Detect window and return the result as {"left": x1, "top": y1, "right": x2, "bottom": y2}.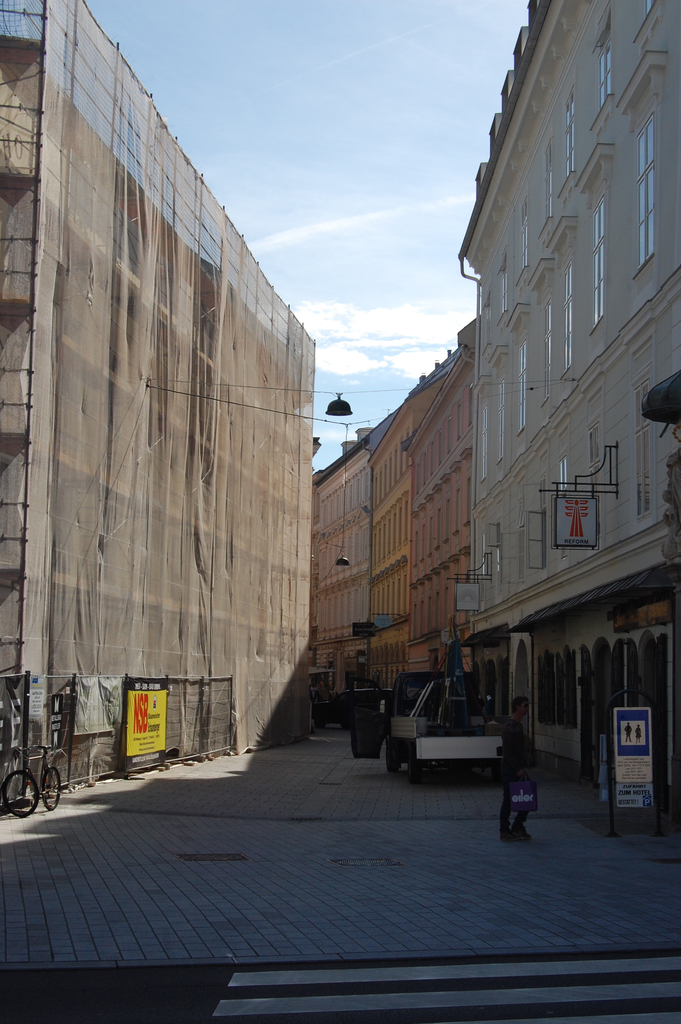
{"left": 632, "top": 377, "right": 652, "bottom": 521}.
